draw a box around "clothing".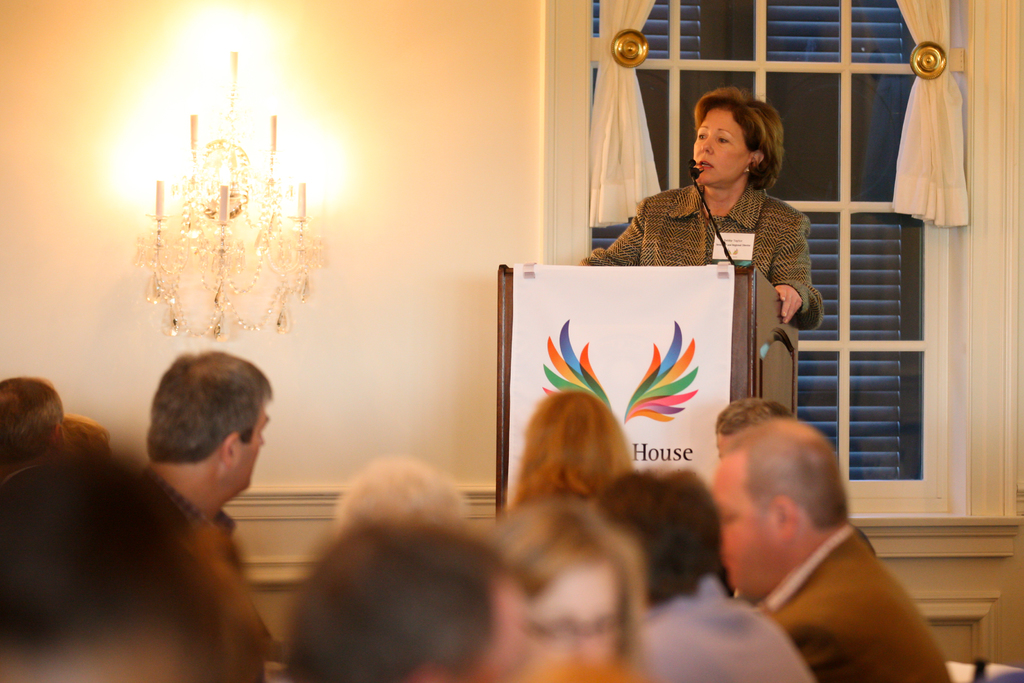
bbox(757, 522, 957, 682).
